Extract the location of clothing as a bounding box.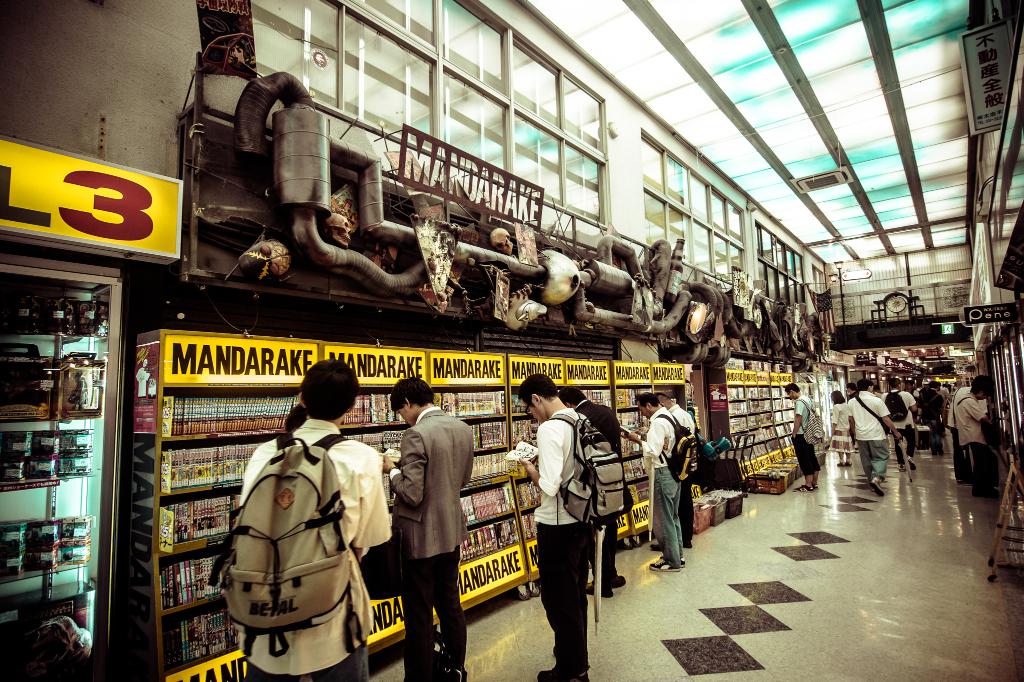
BBox(680, 396, 696, 540).
